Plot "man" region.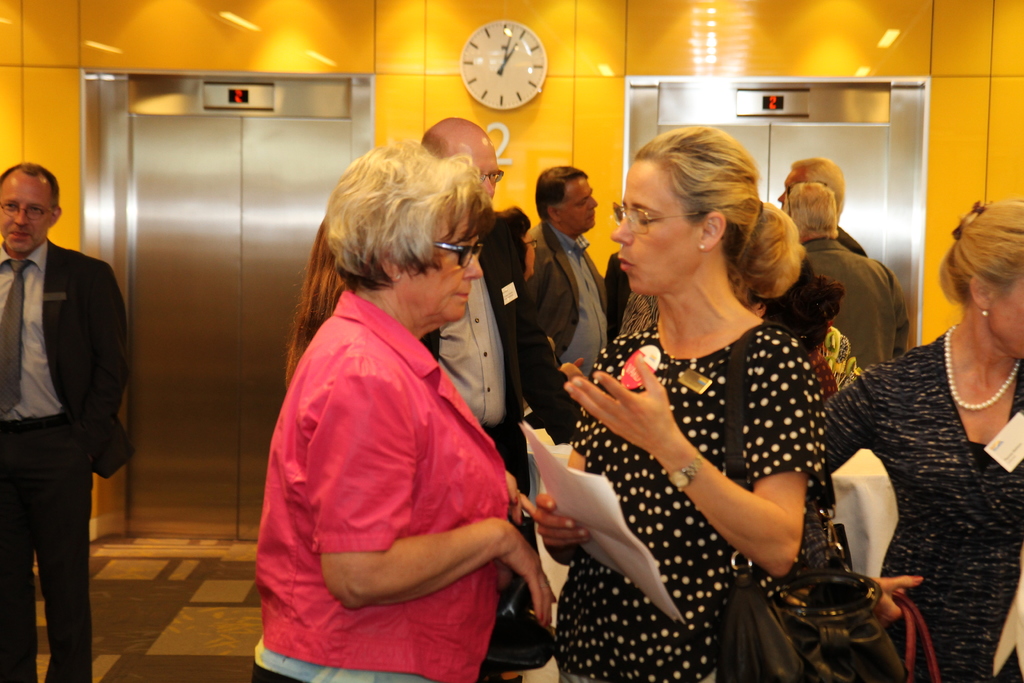
Plotted at Rect(524, 159, 627, 424).
